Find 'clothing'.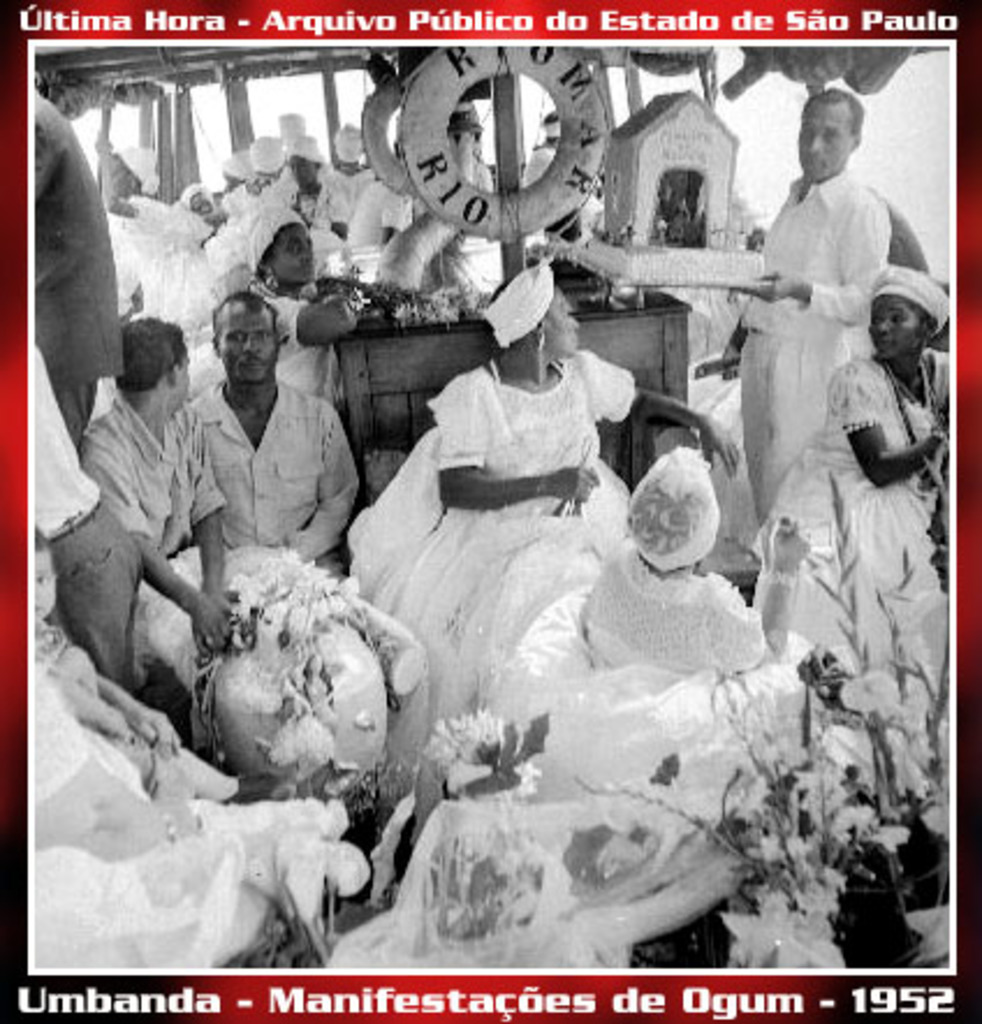
[left=56, top=394, right=232, bottom=690].
